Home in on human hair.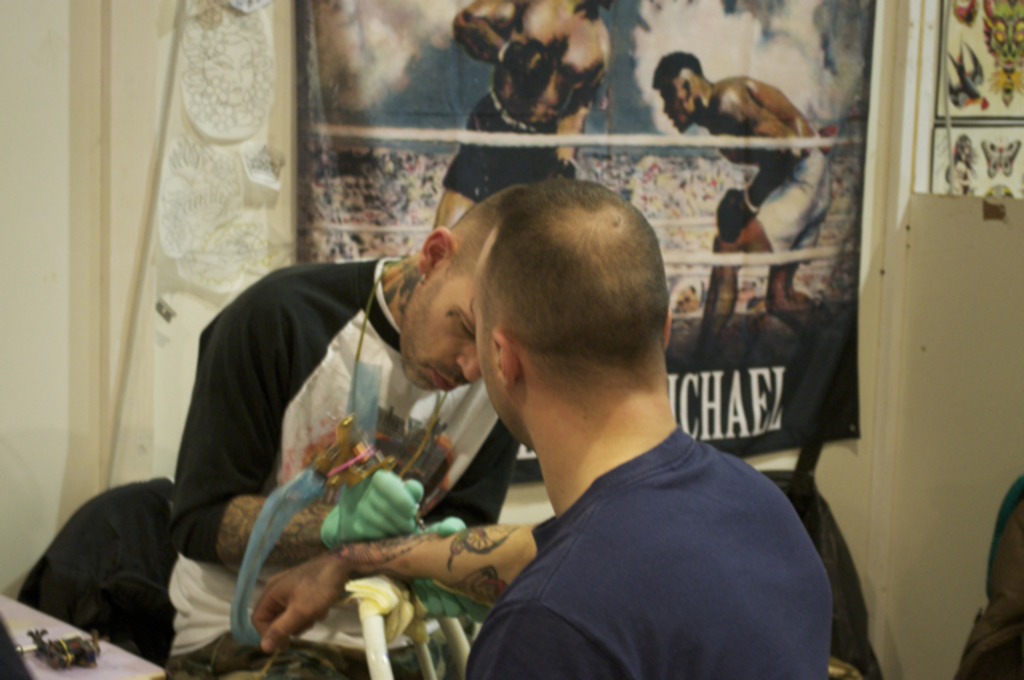
Homed in at box(650, 48, 704, 93).
